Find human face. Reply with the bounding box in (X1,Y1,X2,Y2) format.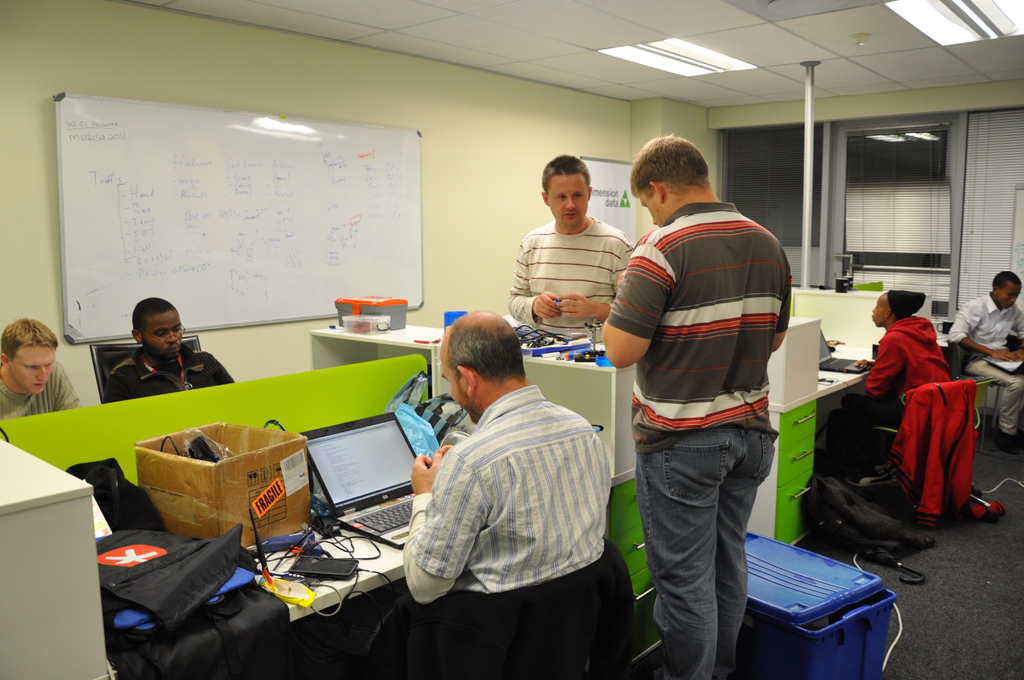
(10,341,56,393).
